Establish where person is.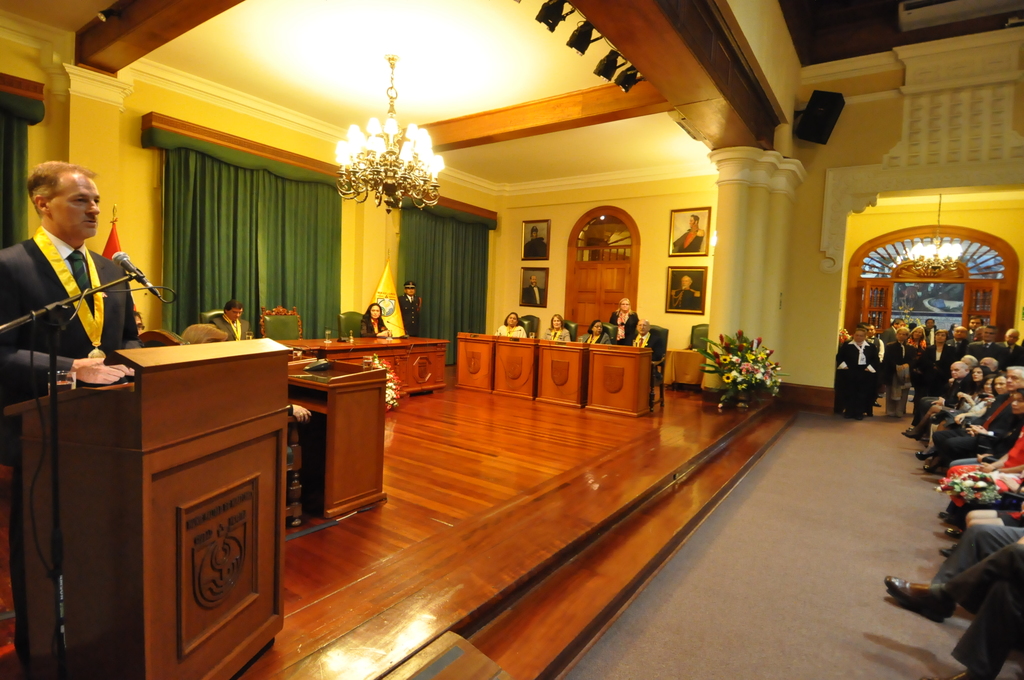
Established at region(931, 369, 1023, 465).
